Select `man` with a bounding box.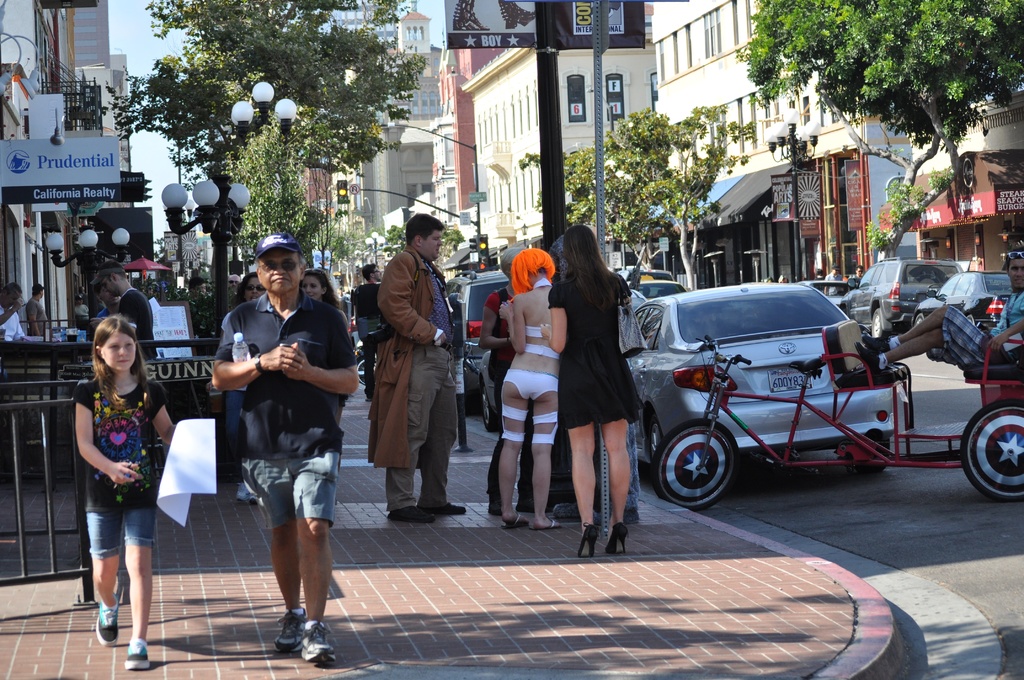
[855,252,1023,379].
